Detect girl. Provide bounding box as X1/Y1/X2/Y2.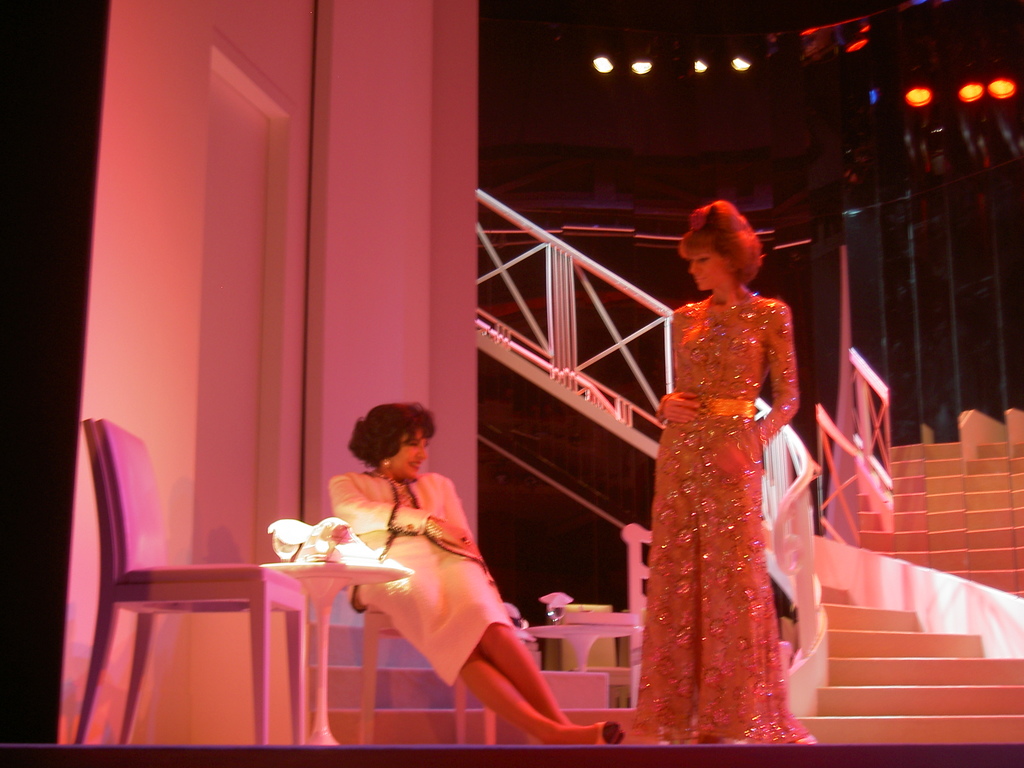
630/202/815/750.
